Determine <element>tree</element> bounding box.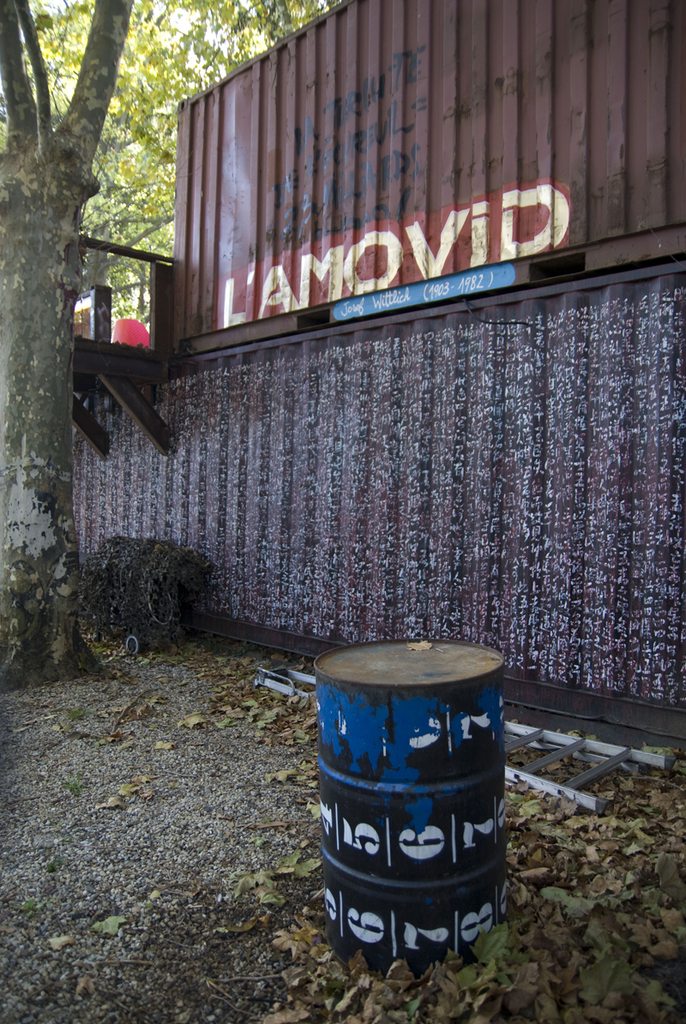
Determined: rect(0, 0, 126, 674).
